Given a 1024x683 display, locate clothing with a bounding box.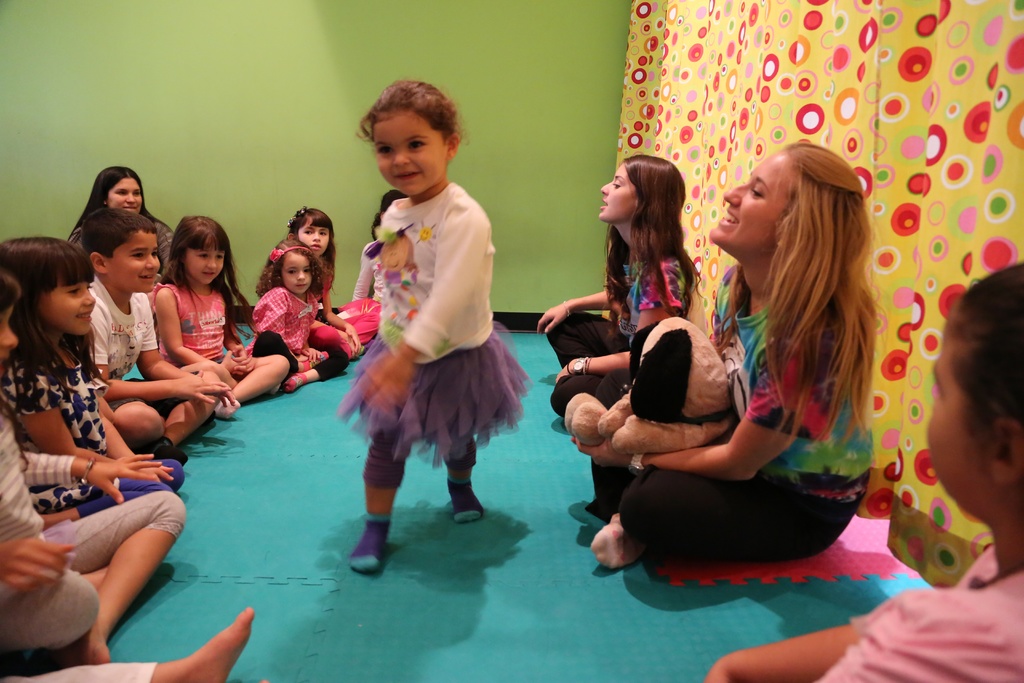
Located: (816, 547, 1023, 682).
